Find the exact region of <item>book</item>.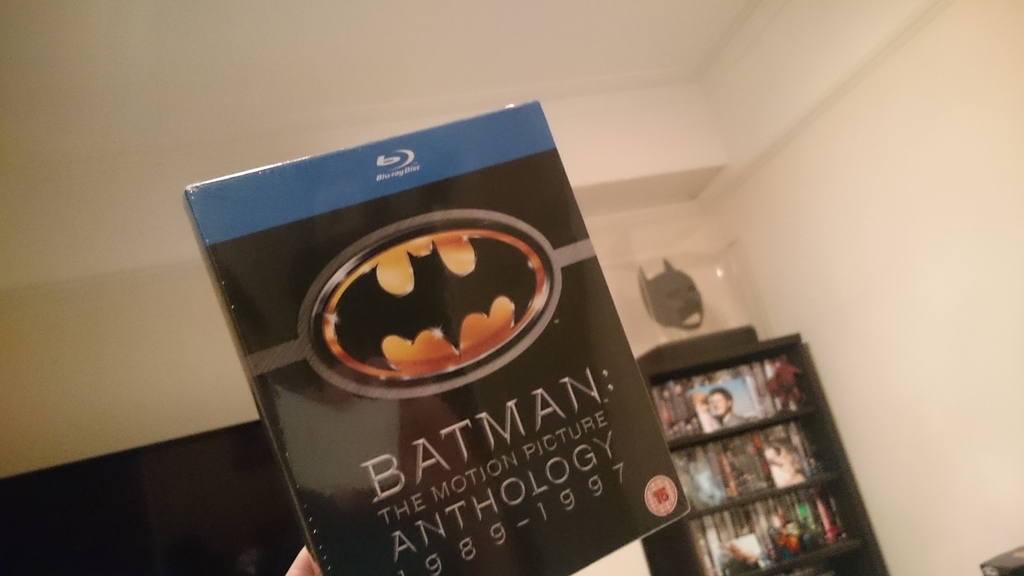
Exact region: locate(184, 87, 670, 575).
